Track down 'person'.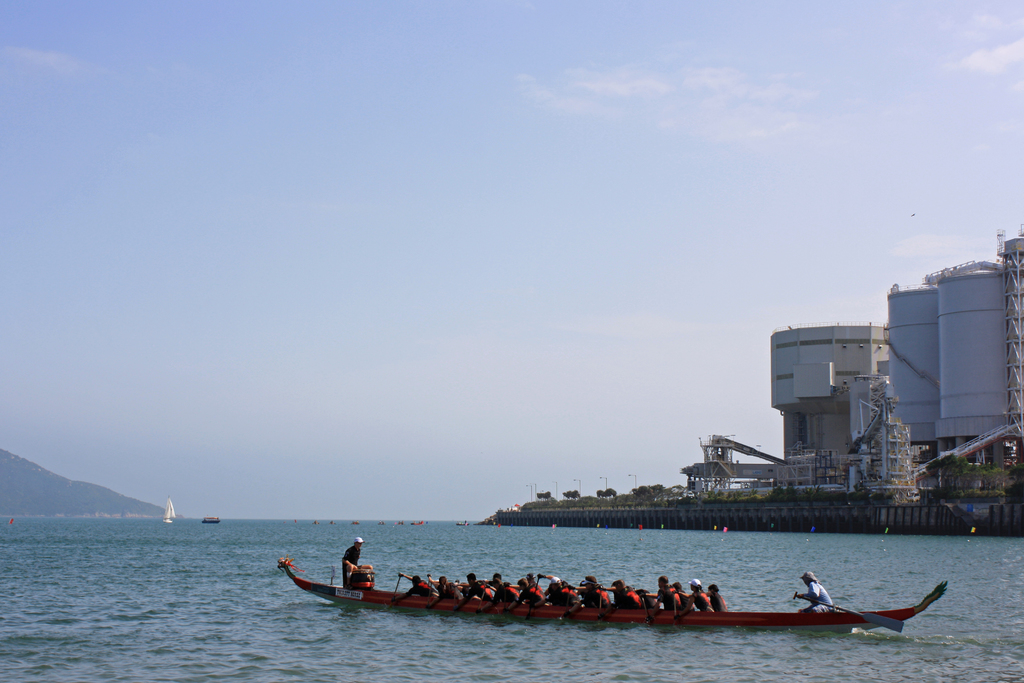
Tracked to 435, 575, 458, 598.
